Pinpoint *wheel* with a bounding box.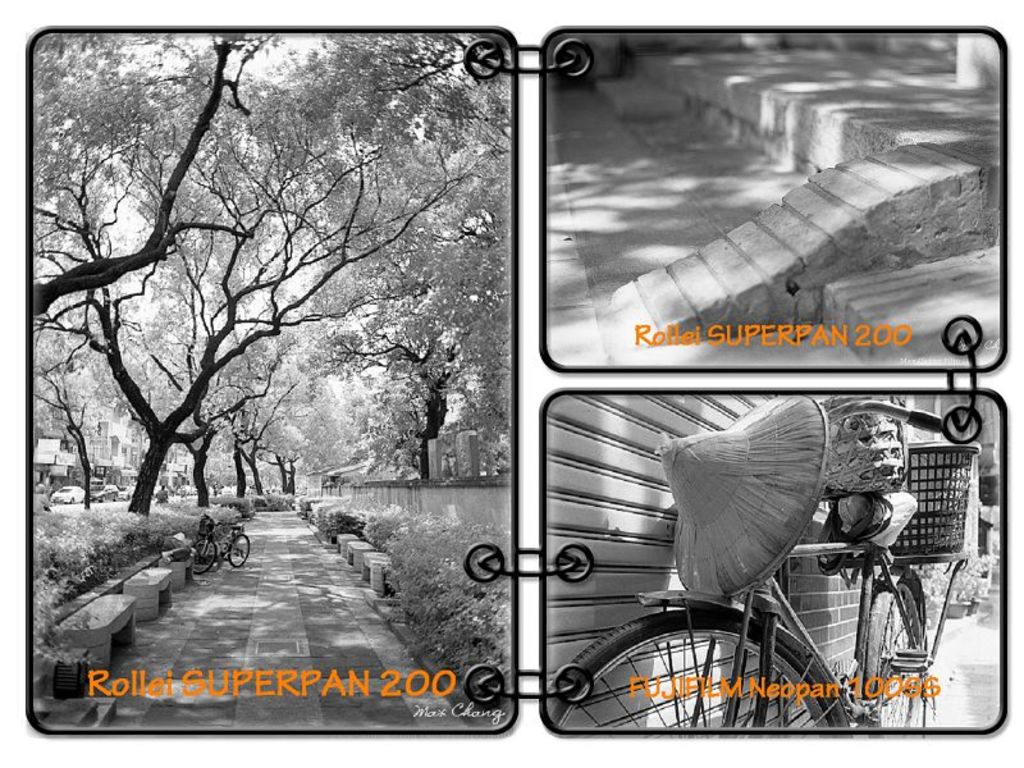
864,570,931,739.
